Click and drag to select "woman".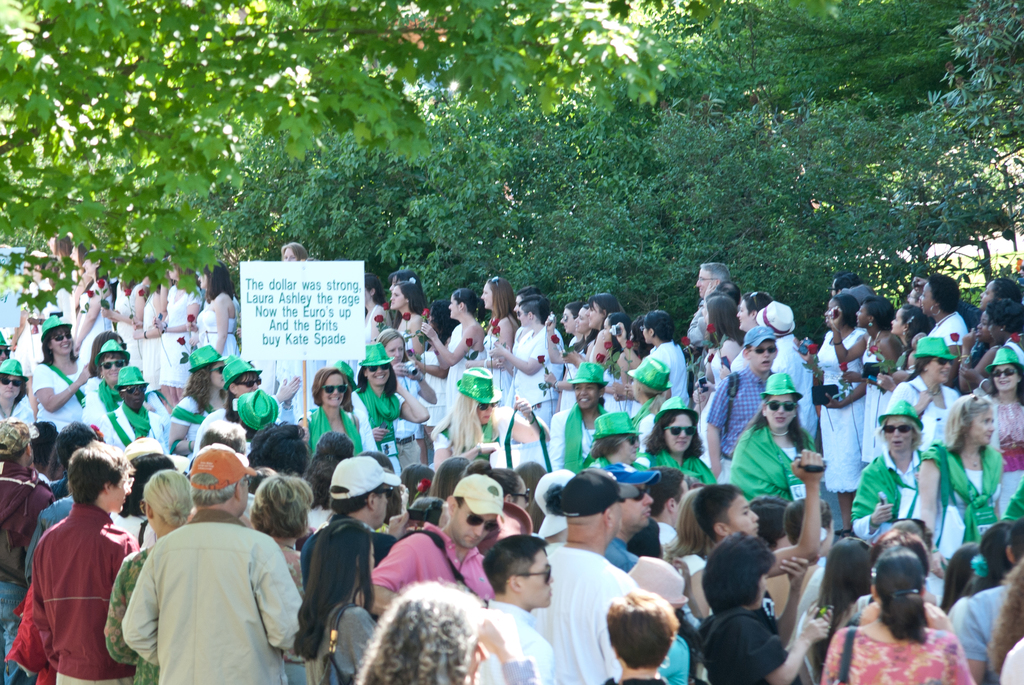
Selection: bbox=(76, 332, 139, 435).
